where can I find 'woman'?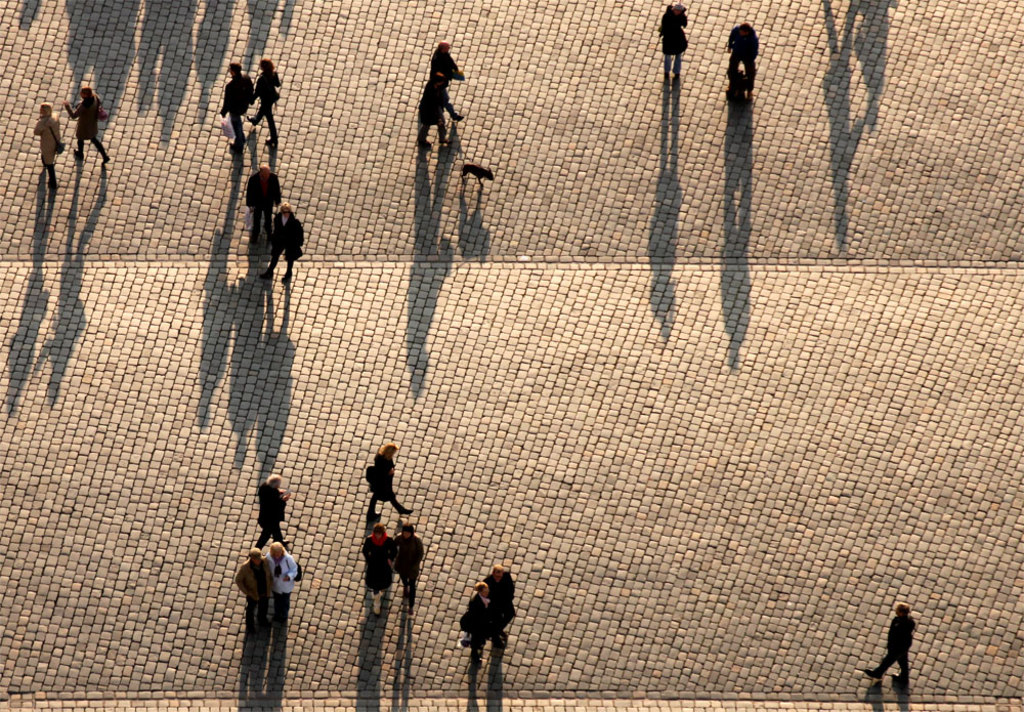
You can find it at (left=245, top=58, right=281, bottom=145).
